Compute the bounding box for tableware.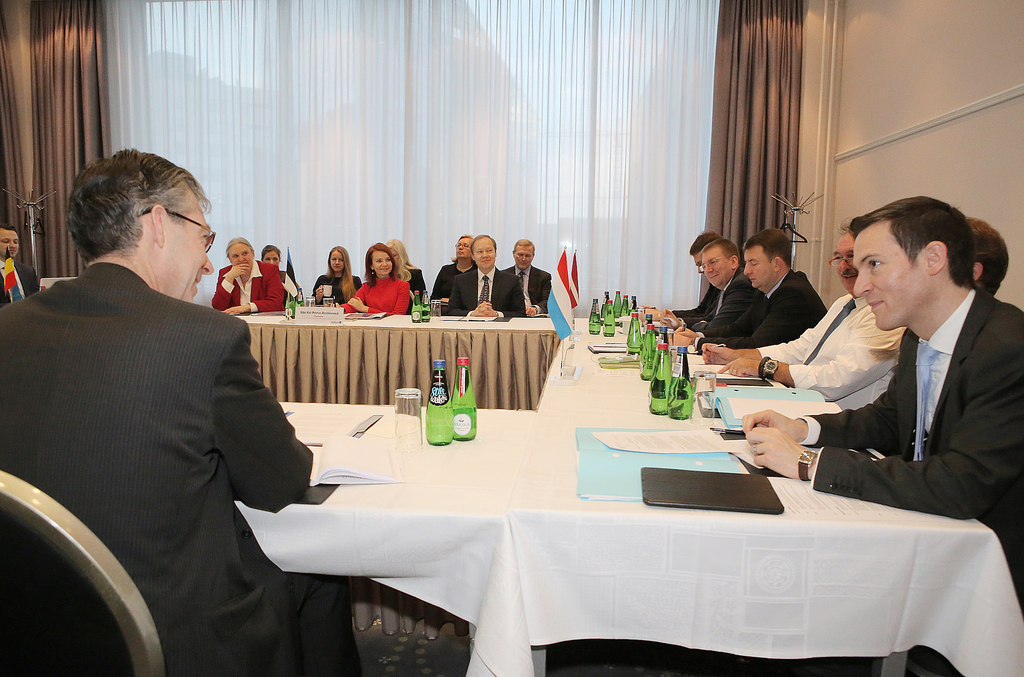
<region>687, 365, 719, 424</region>.
